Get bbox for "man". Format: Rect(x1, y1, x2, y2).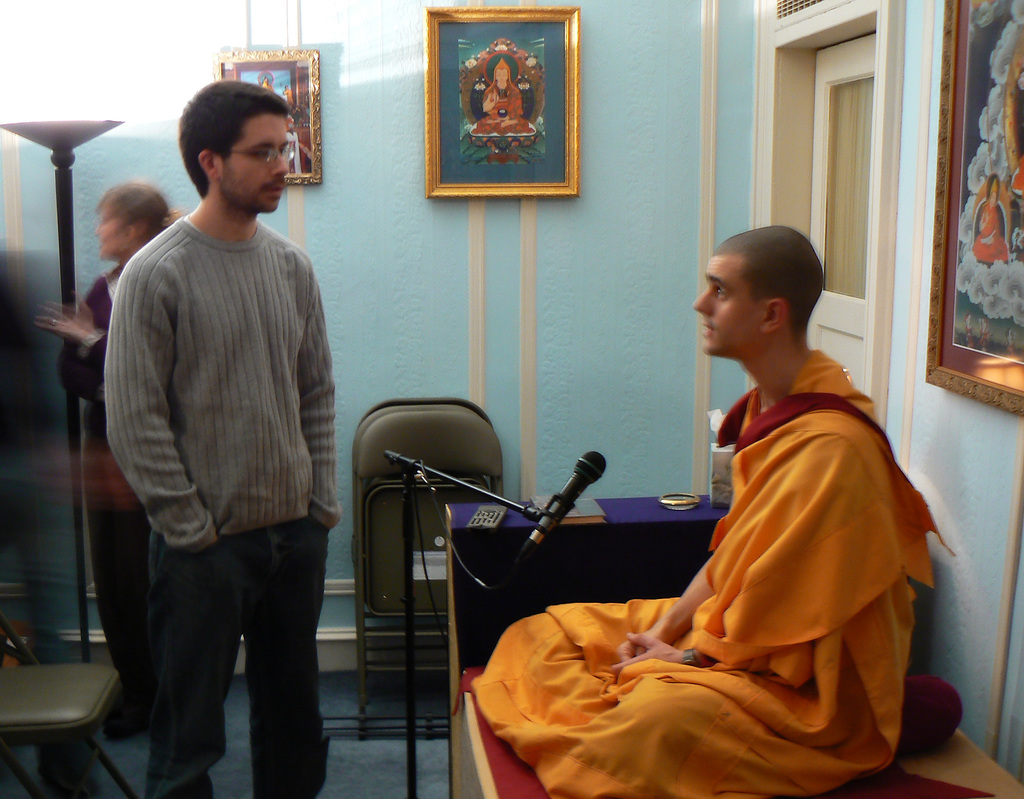
Rect(469, 223, 956, 796).
